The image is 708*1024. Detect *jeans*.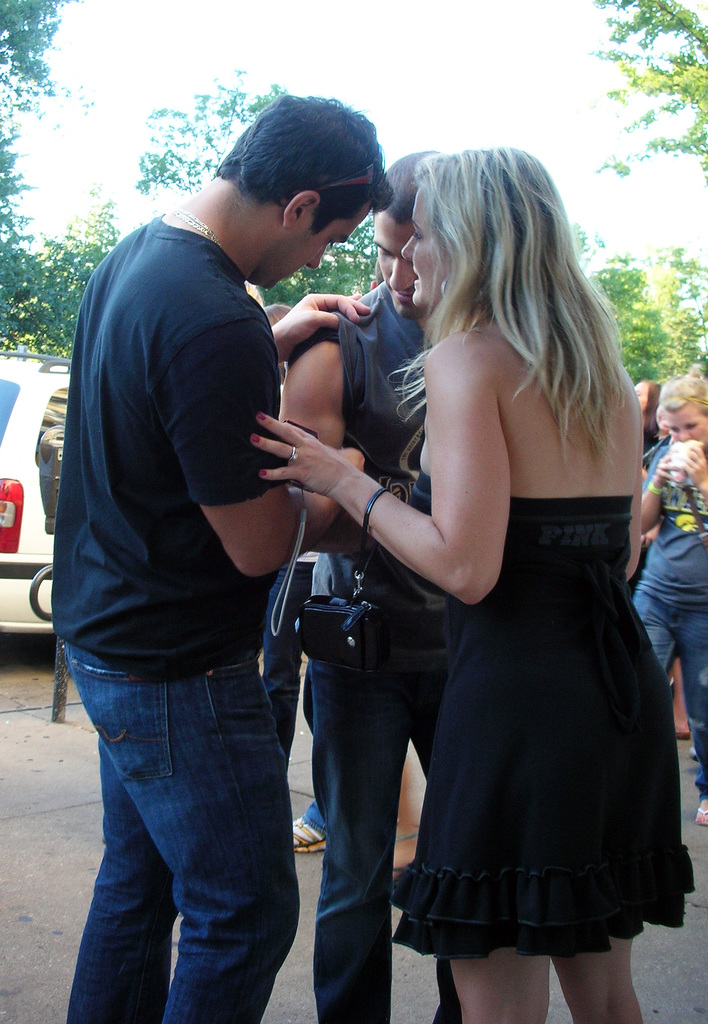
Detection: locate(57, 596, 313, 1023).
